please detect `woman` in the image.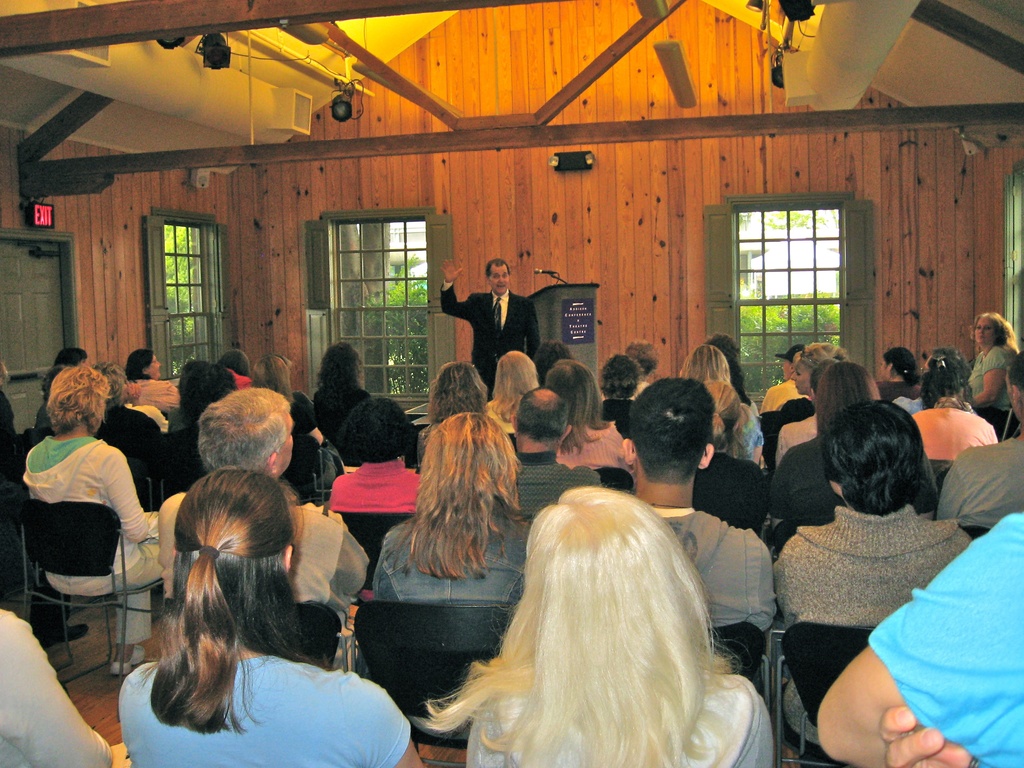
bbox=(701, 333, 768, 420).
